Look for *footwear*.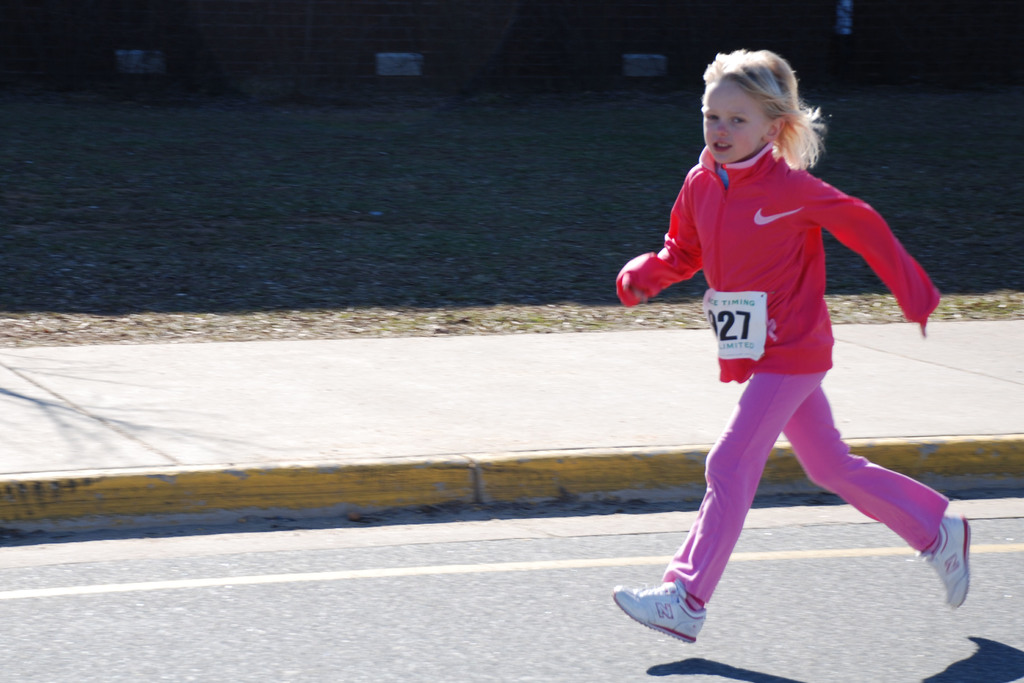
Found: BBox(920, 513, 973, 609).
